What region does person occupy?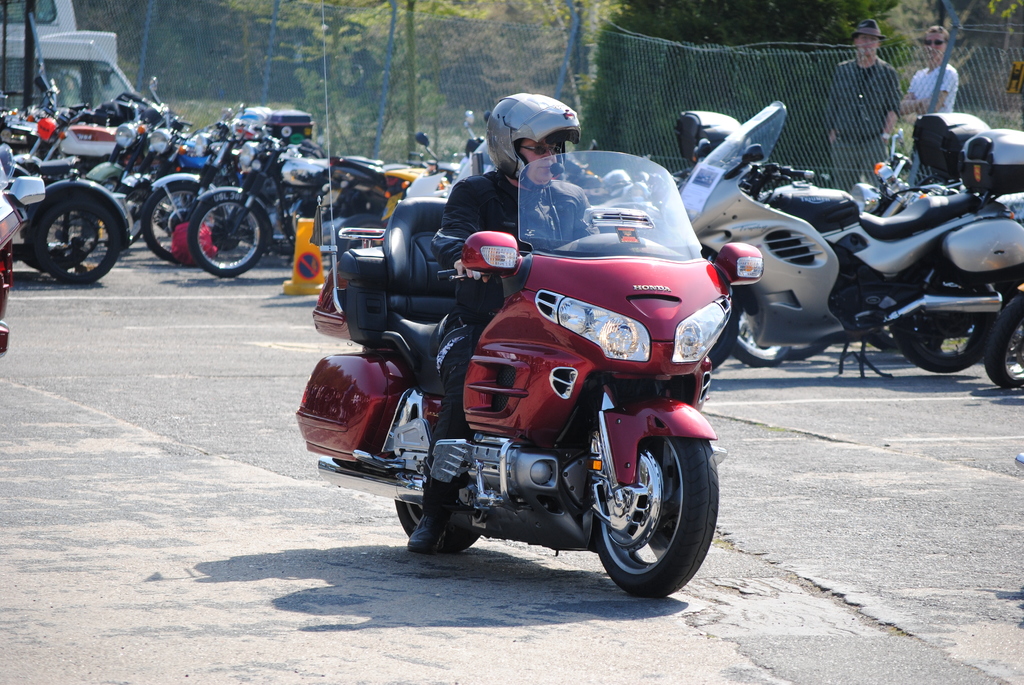
box(906, 26, 951, 156).
